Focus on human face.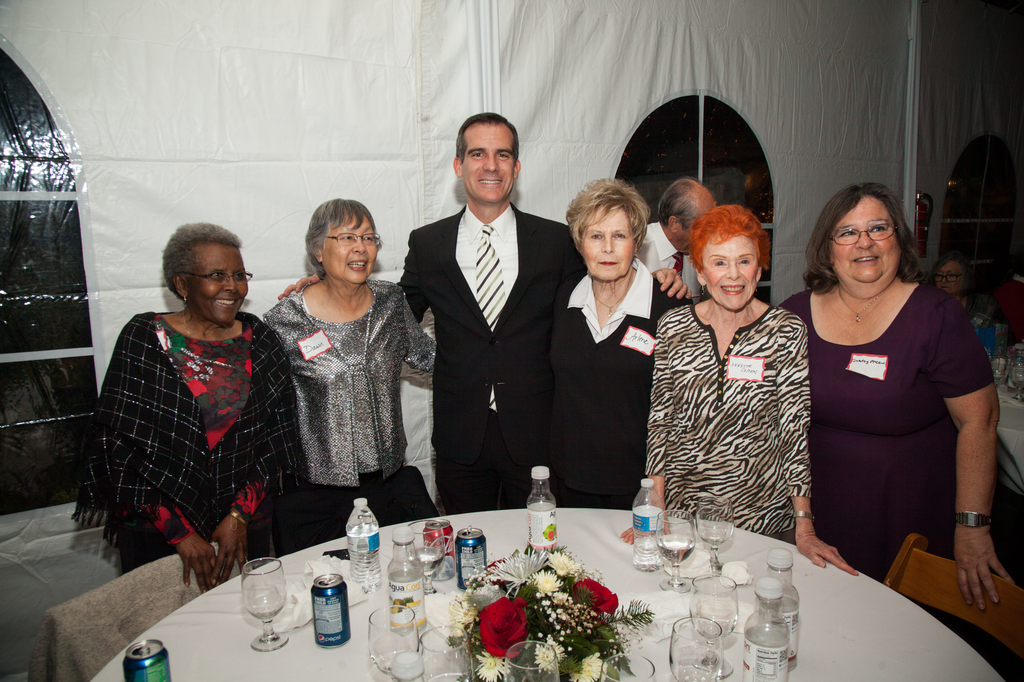
Focused at select_region(322, 218, 381, 286).
